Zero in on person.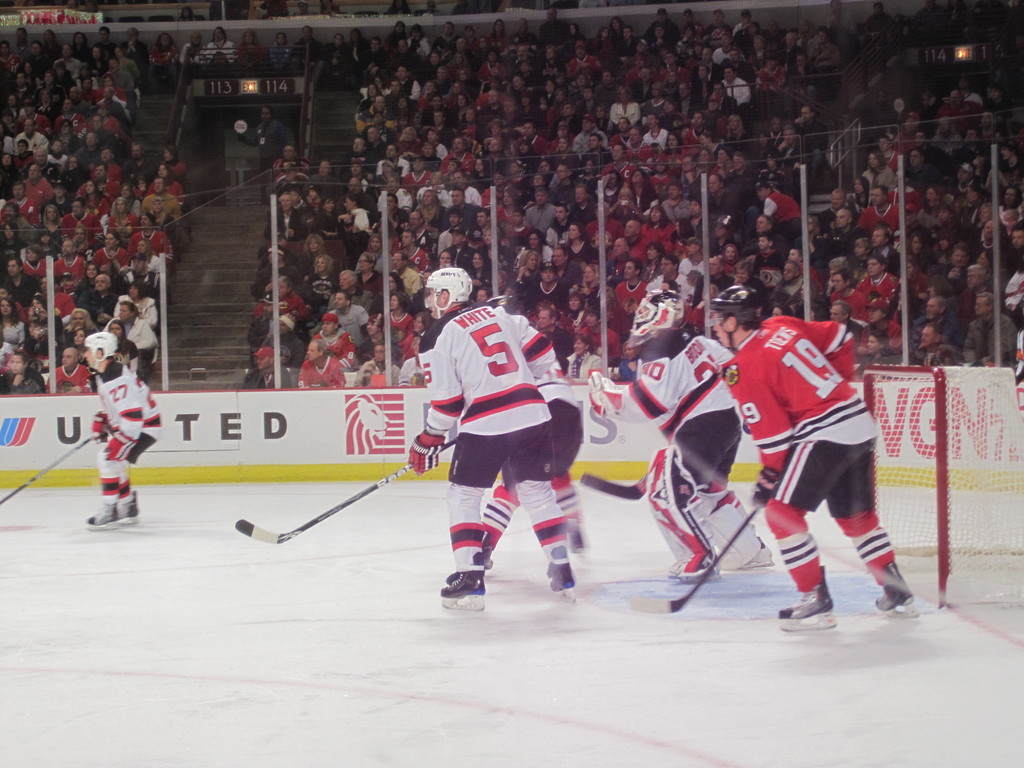
Zeroed in: x1=584 y1=286 x2=774 y2=585.
